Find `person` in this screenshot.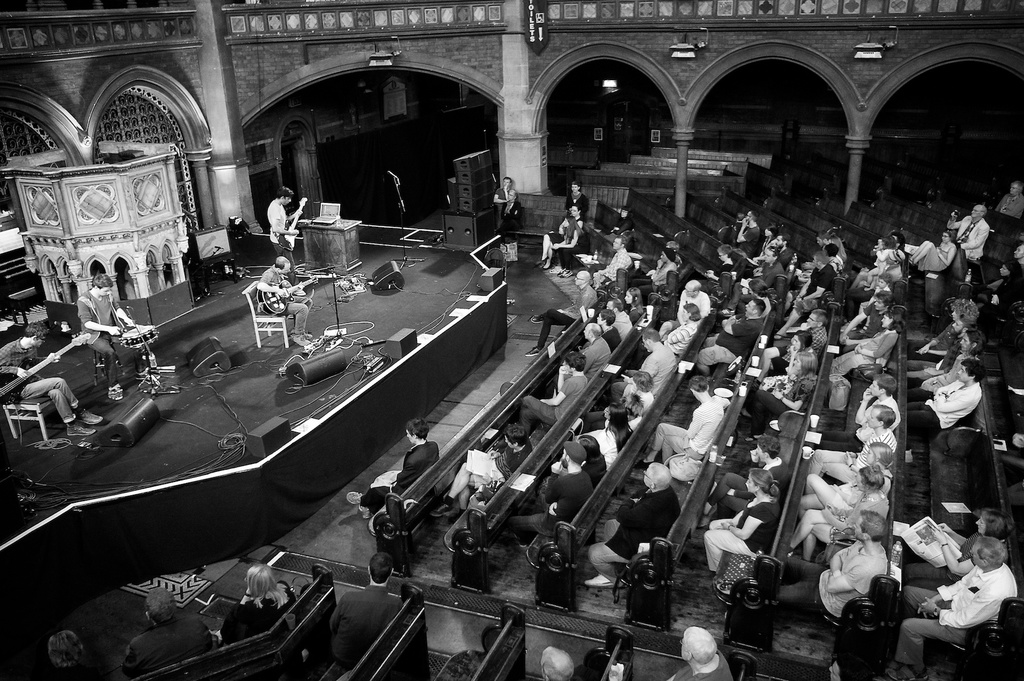
The bounding box for `person` is 906, 364, 981, 436.
